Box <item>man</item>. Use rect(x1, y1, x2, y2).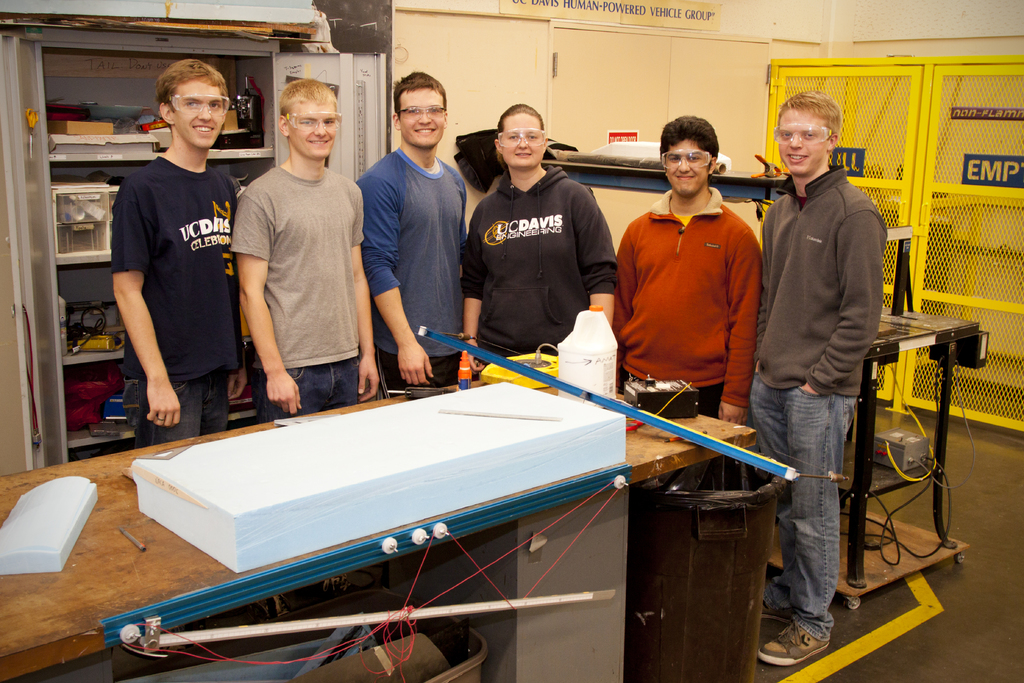
rect(221, 88, 378, 425).
